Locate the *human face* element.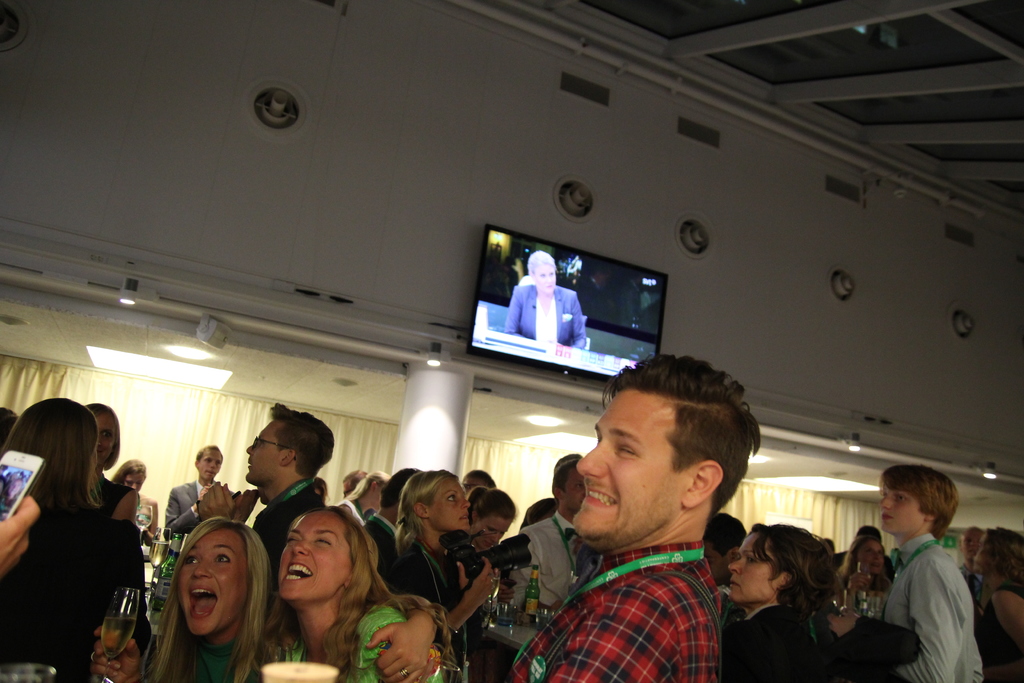
Element bbox: {"left": 93, "top": 411, "right": 113, "bottom": 465}.
